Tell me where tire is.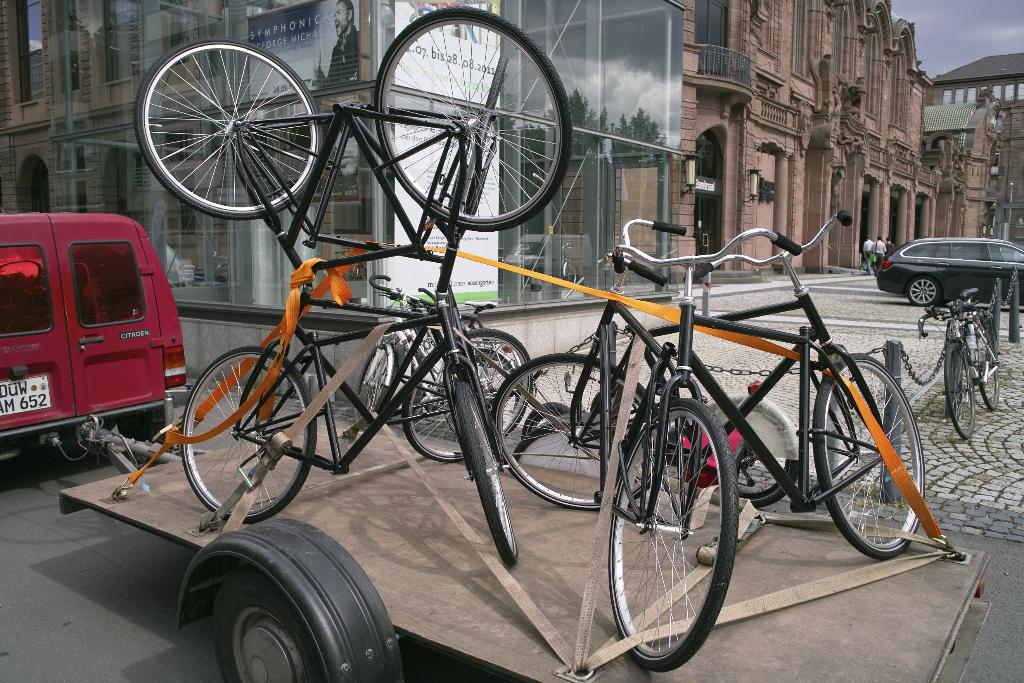
tire is at [492,353,676,507].
